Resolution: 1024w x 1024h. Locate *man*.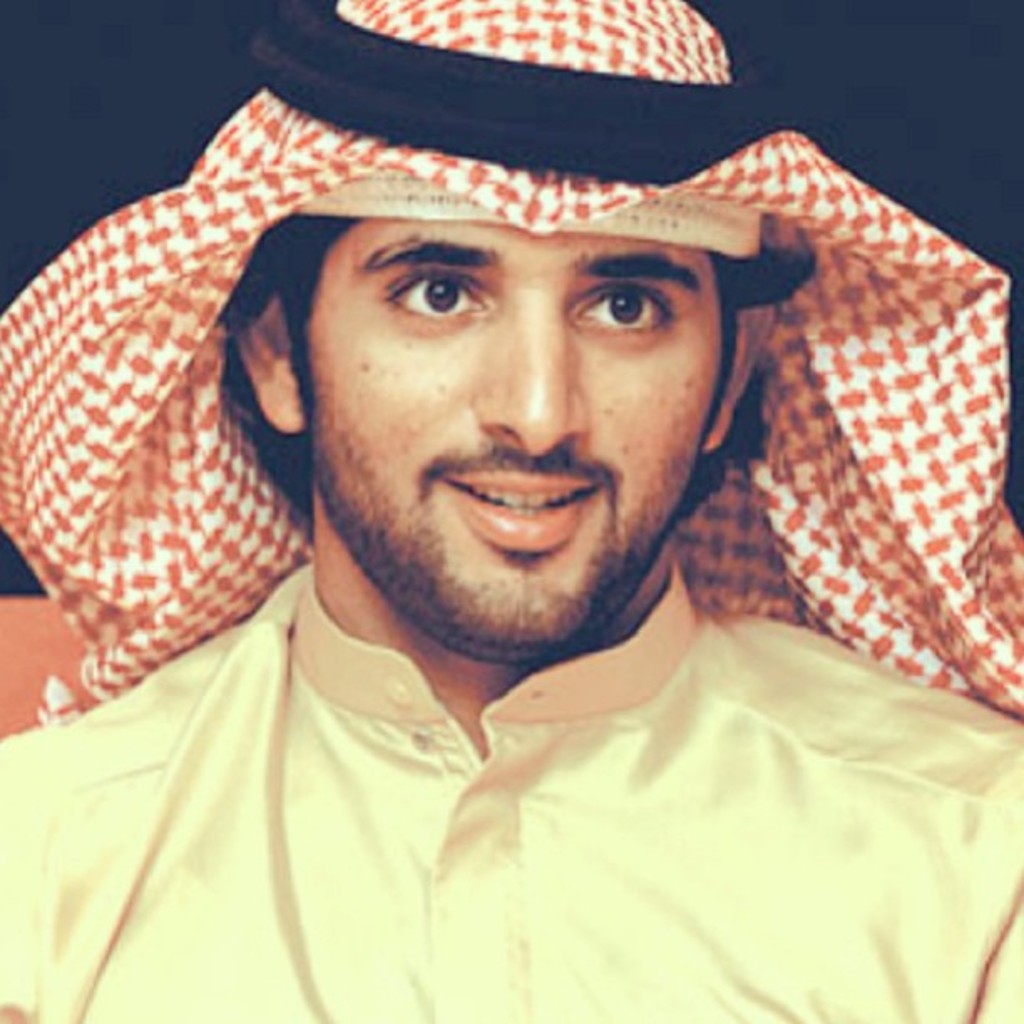
left=0, top=572, right=1022, bottom=1022.
